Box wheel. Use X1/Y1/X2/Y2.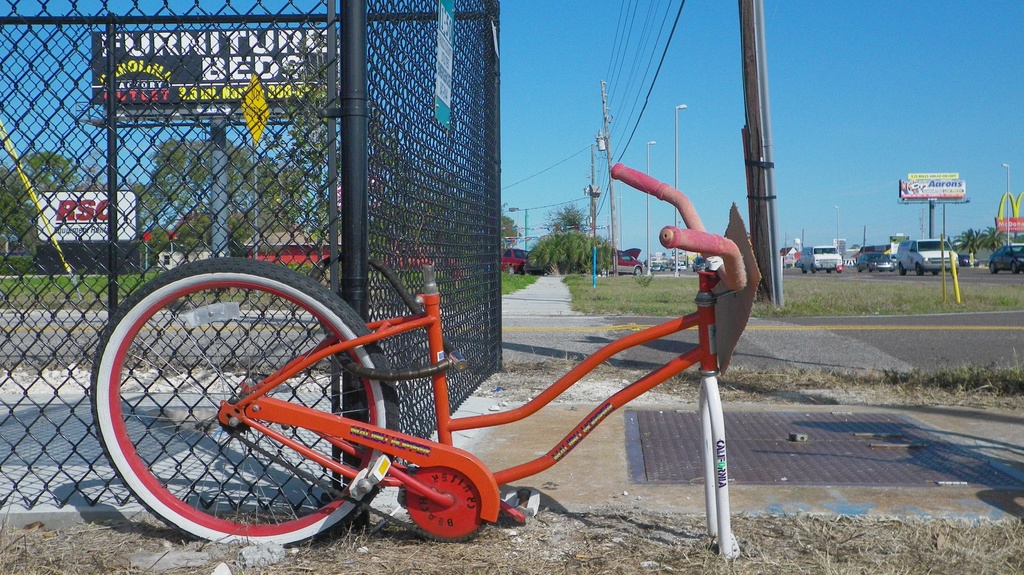
825/269/834/273.
